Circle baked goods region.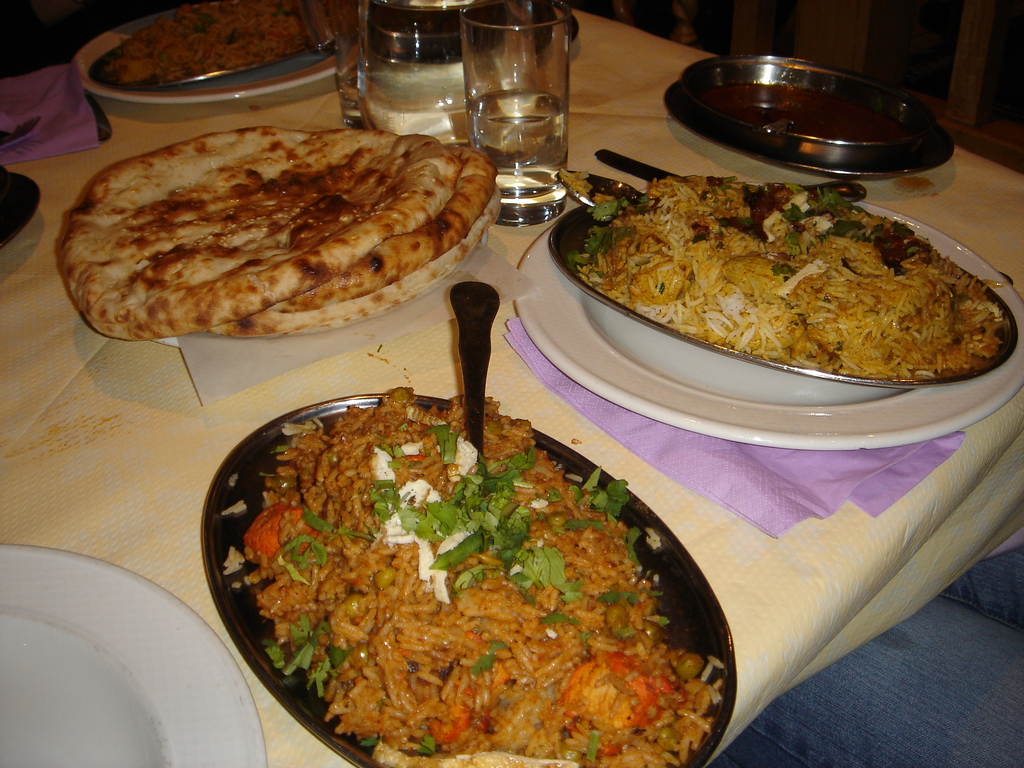
Region: x1=202 y1=202 x2=499 y2=331.
